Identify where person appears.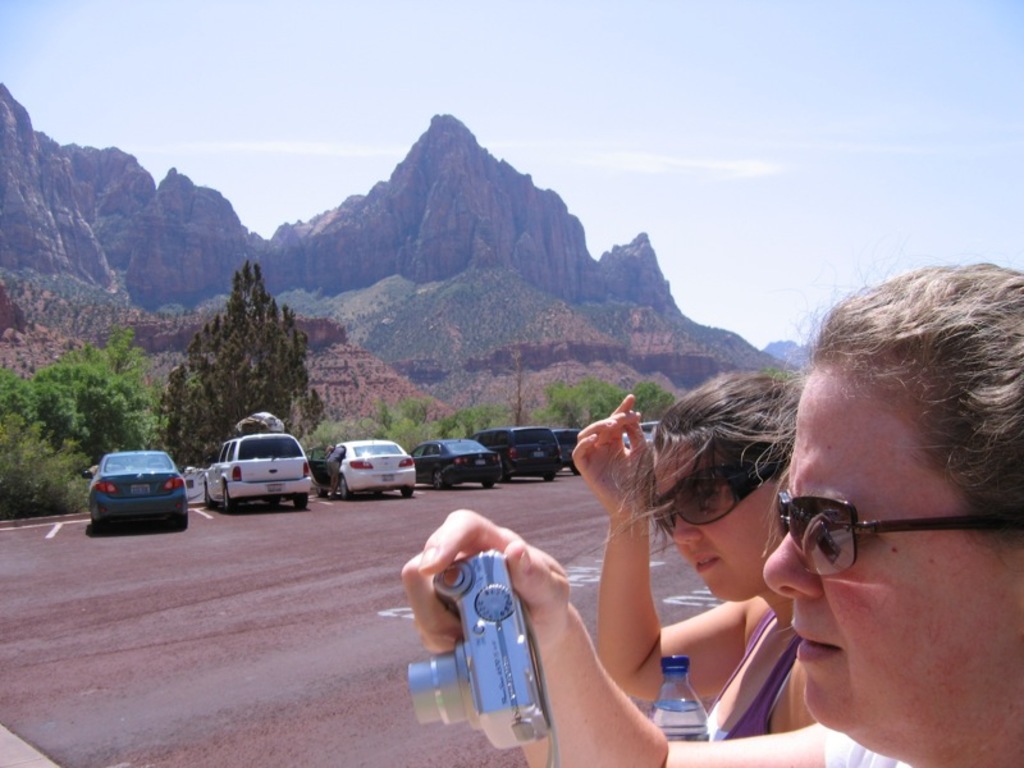
Appears at [left=727, top=285, right=1014, bottom=765].
